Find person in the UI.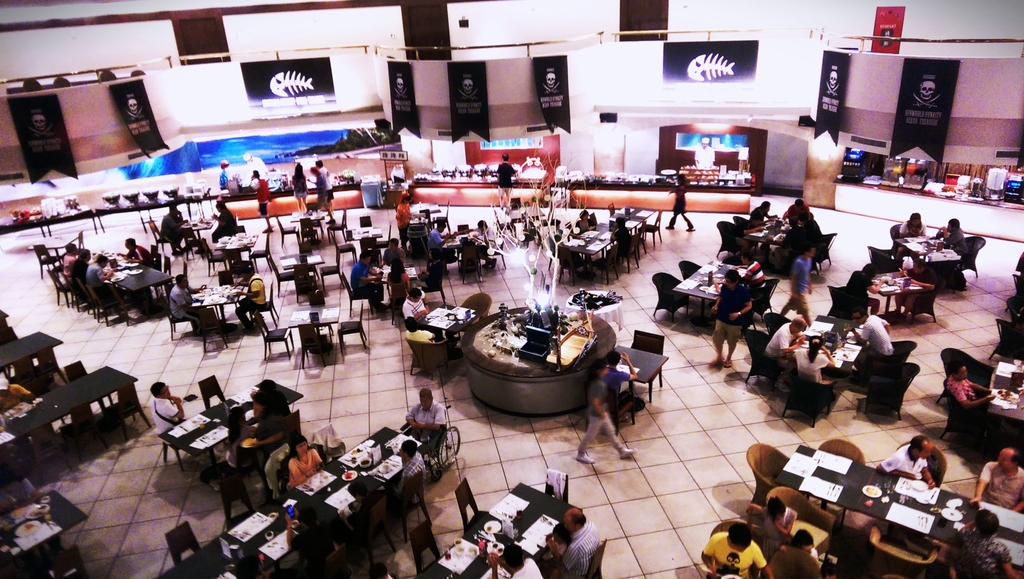
UI element at bbox=(208, 200, 243, 240).
